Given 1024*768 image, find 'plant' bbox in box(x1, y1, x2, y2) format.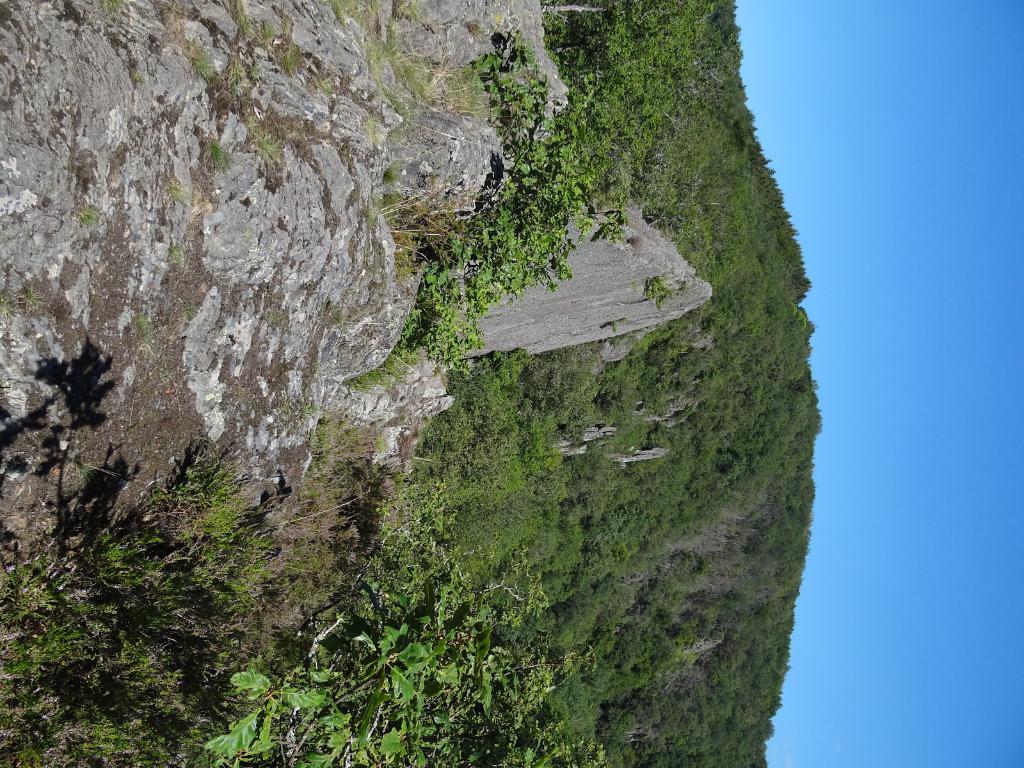
box(383, 164, 396, 187).
